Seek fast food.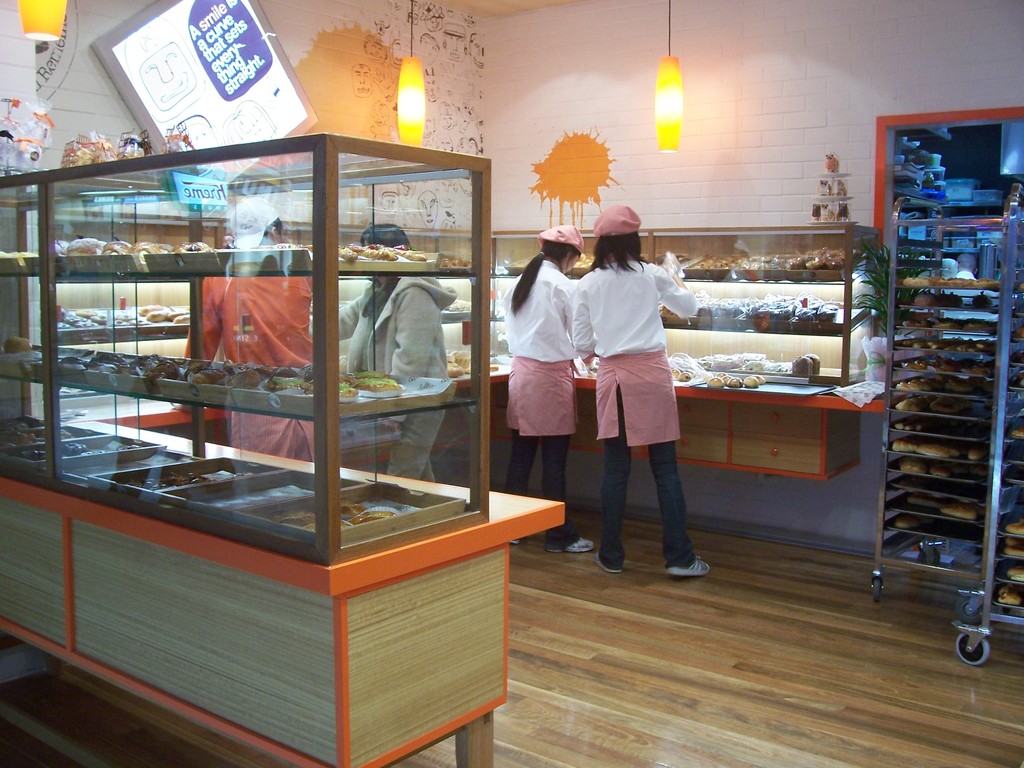
region(228, 368, 270, 392).
